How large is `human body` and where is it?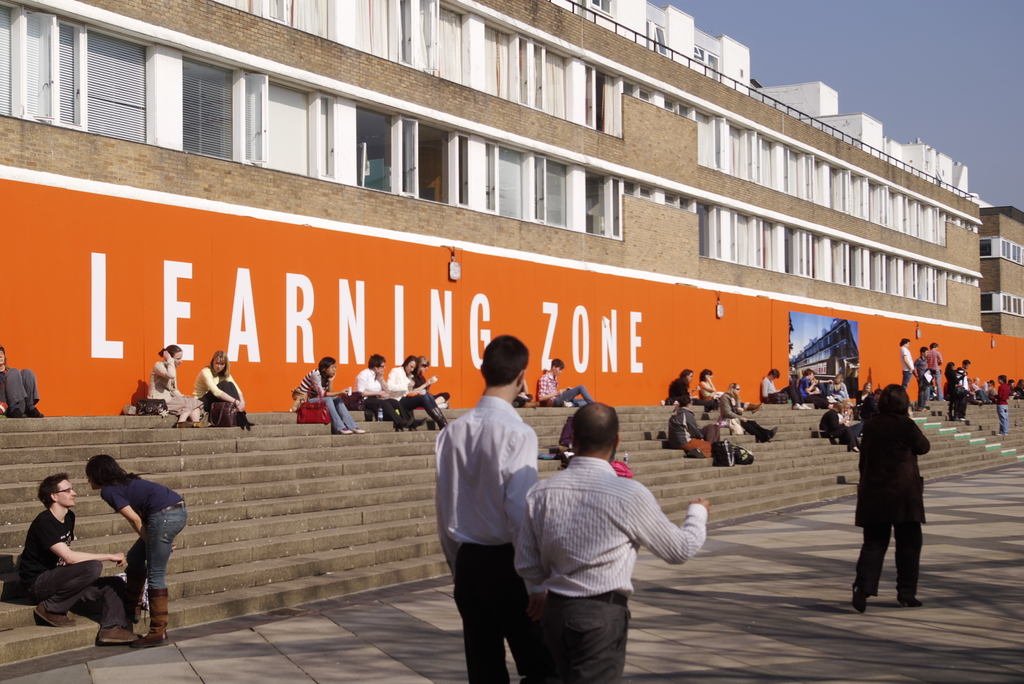
Bounding box: <region>413, 367, 451, 408</region>.
